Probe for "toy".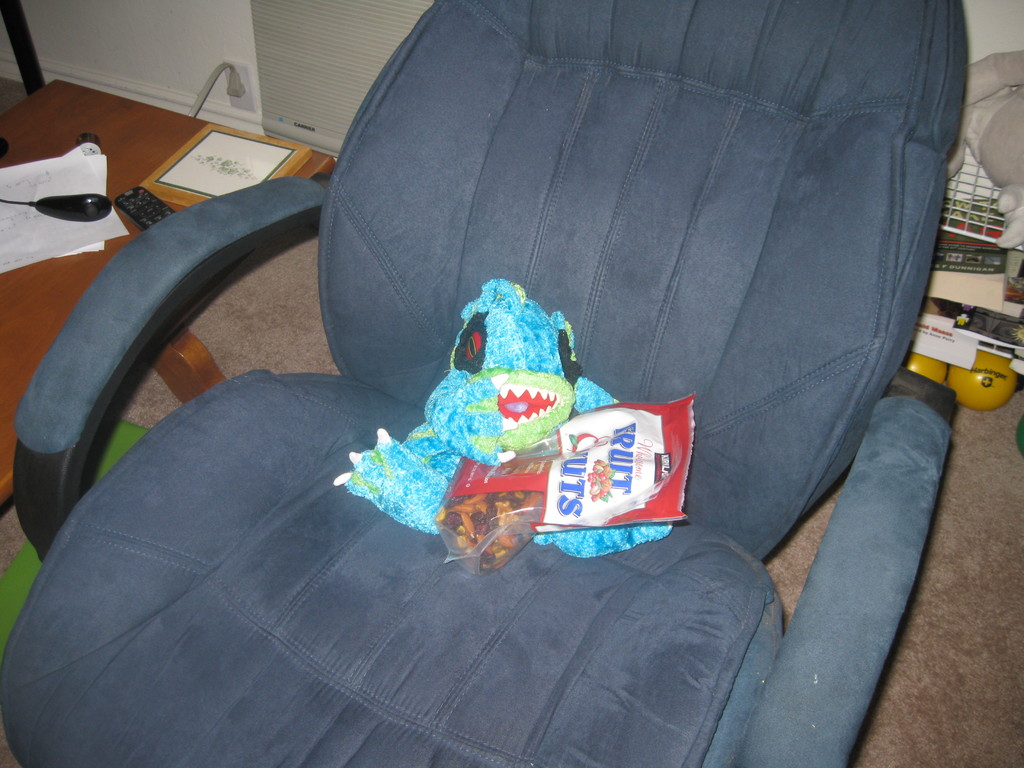
Probe result: [904, 299, 948, 382].
